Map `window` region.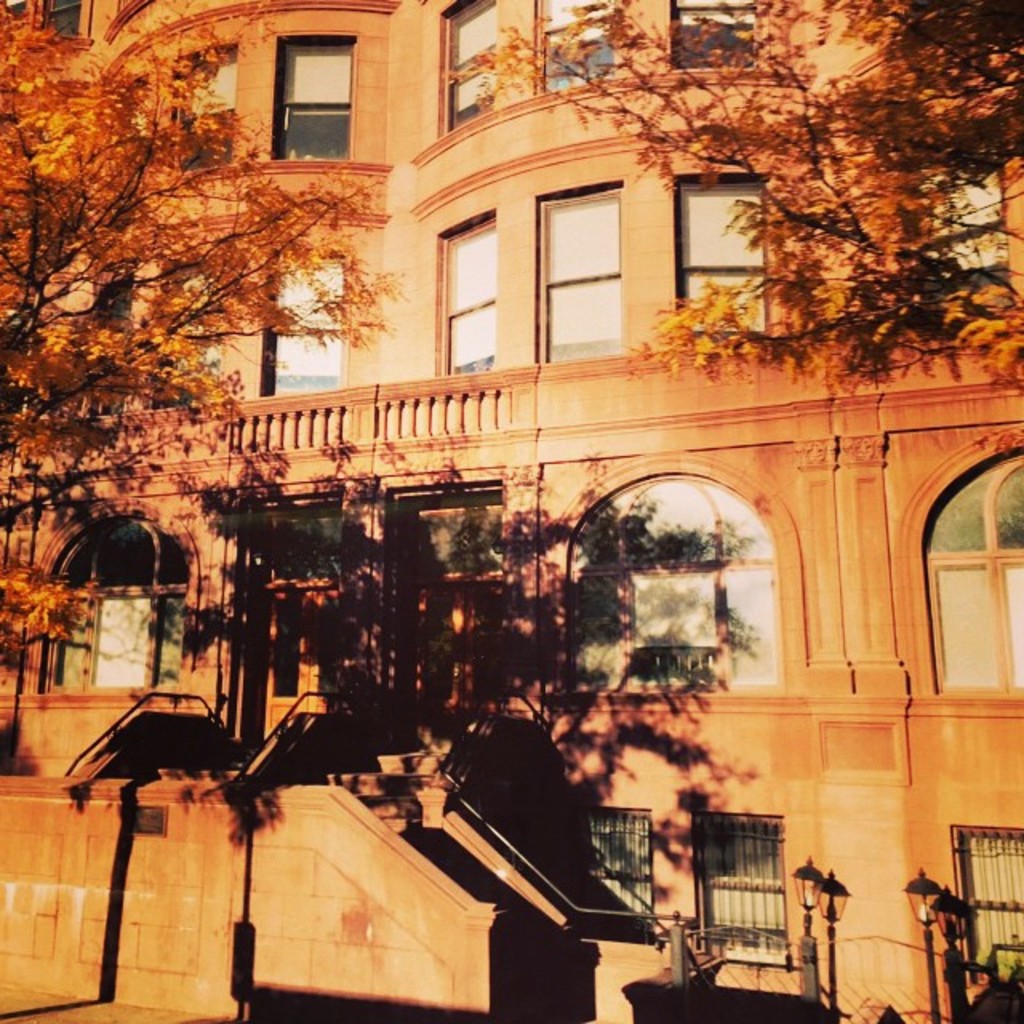
Mapped to [30,0,78,40].
